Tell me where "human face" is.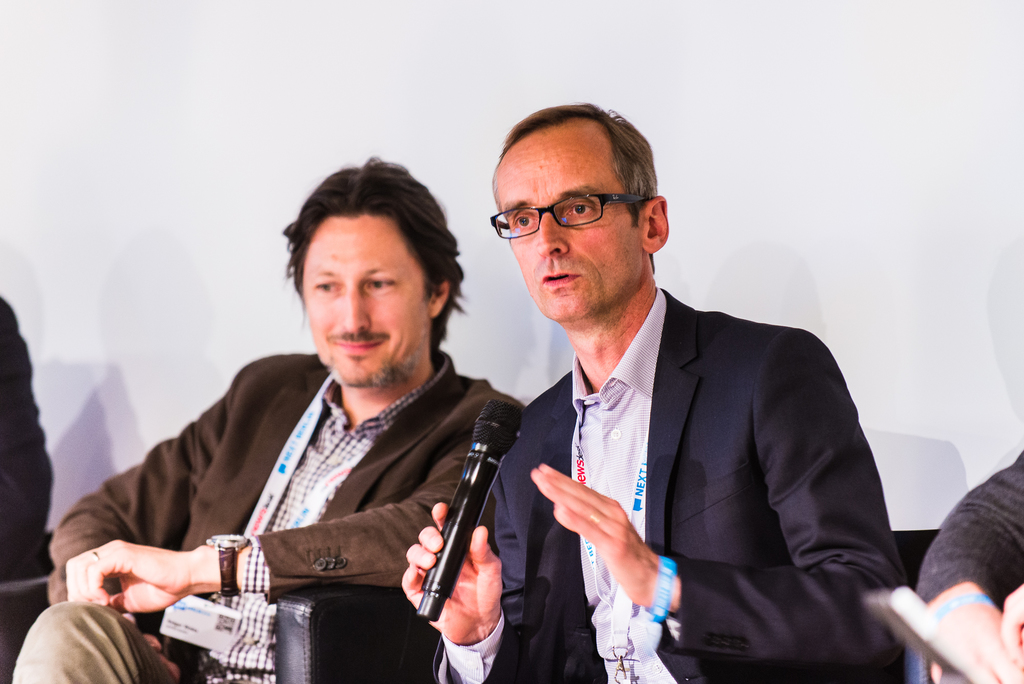
"human face" is at [300, 213, 435, 387].
